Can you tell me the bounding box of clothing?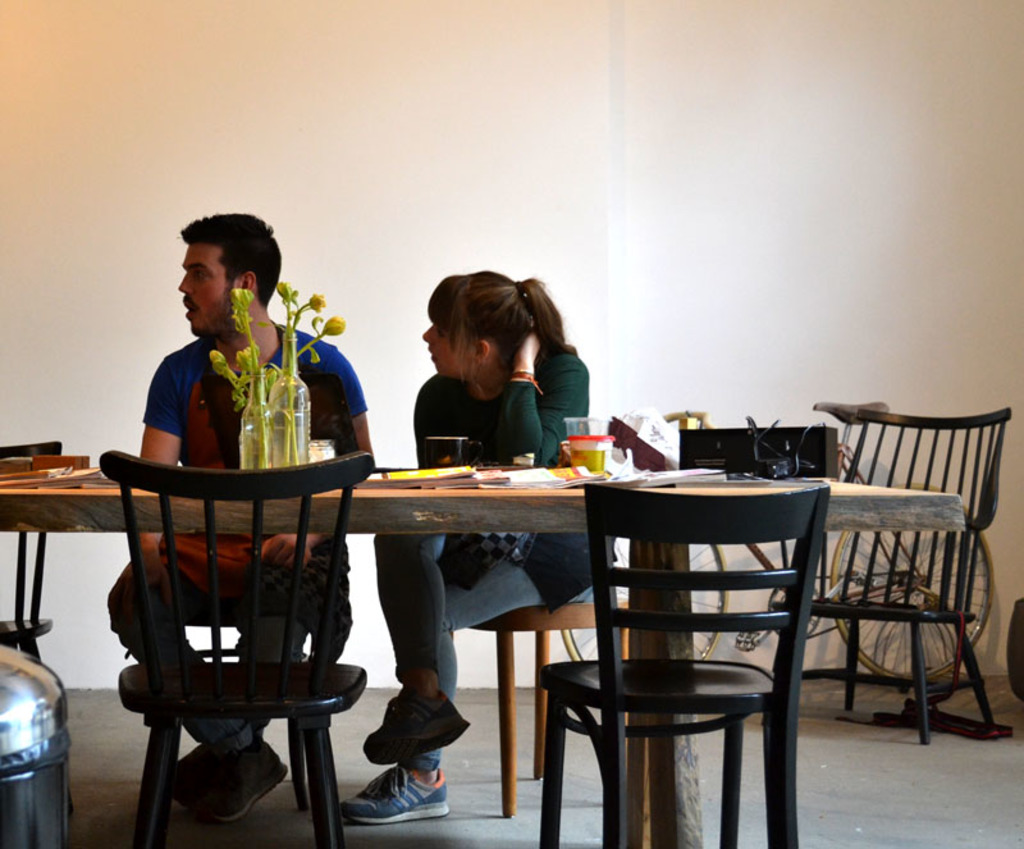
crop(105, 320, 371, 761).
